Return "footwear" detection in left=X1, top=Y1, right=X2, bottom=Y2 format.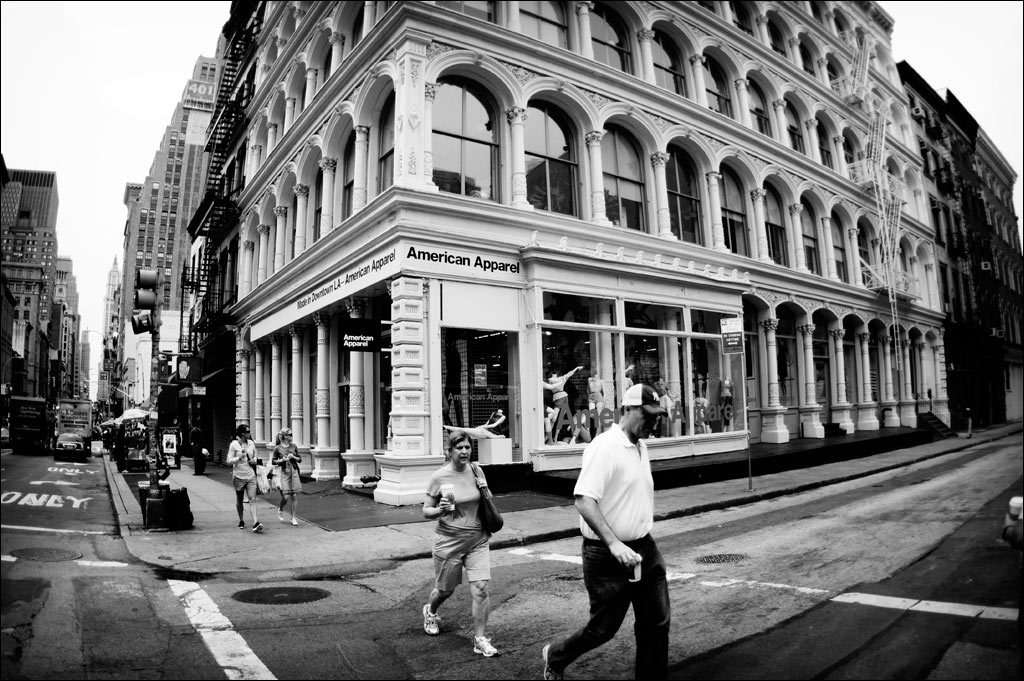
left=288, top=516, right=300, bottom=526.
